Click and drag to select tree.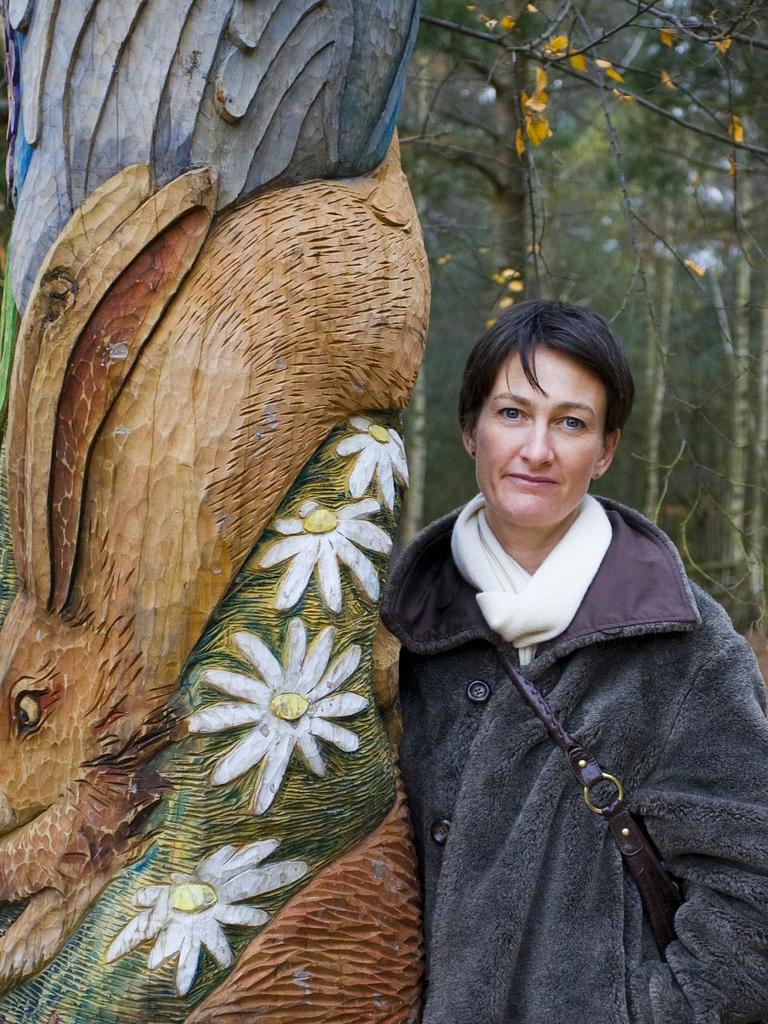
Selection: locate(0, 0, 574, 1023).
